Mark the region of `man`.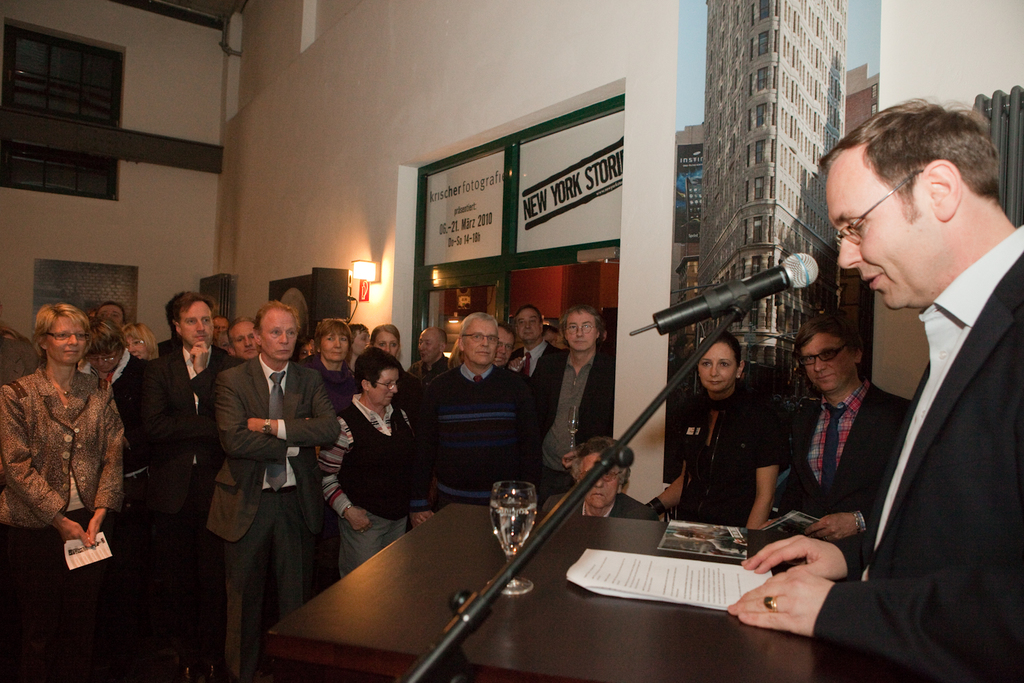
Region: <region>771, 307, 914, 563</region>.
